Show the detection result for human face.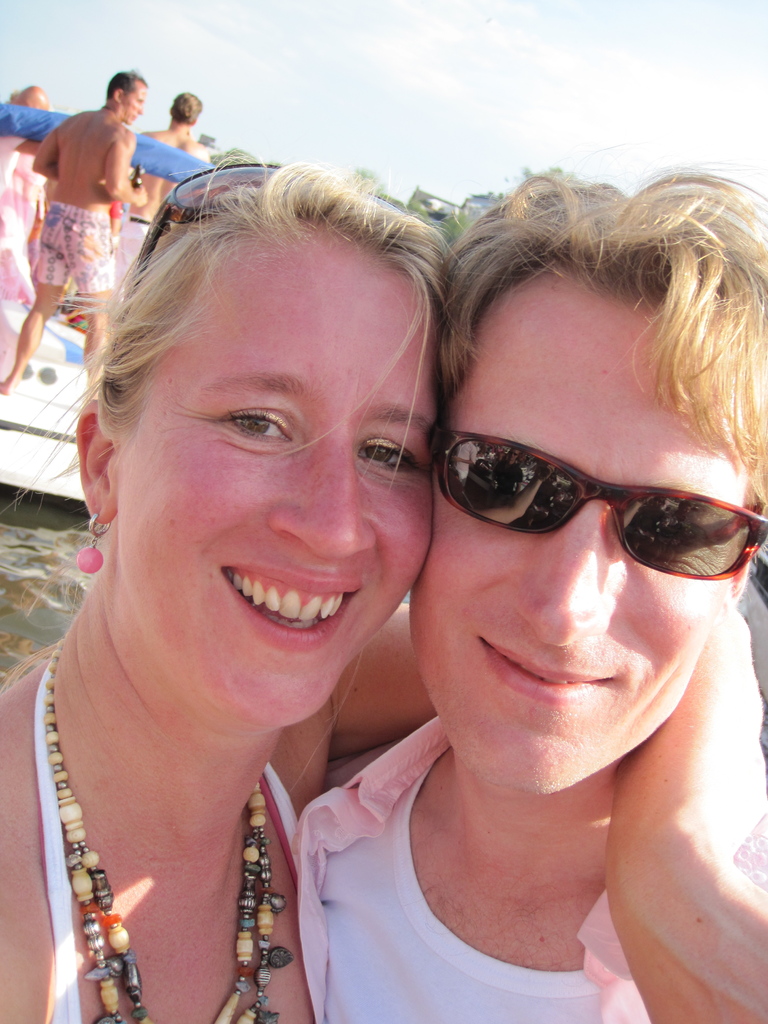
[143,232,438,728].
